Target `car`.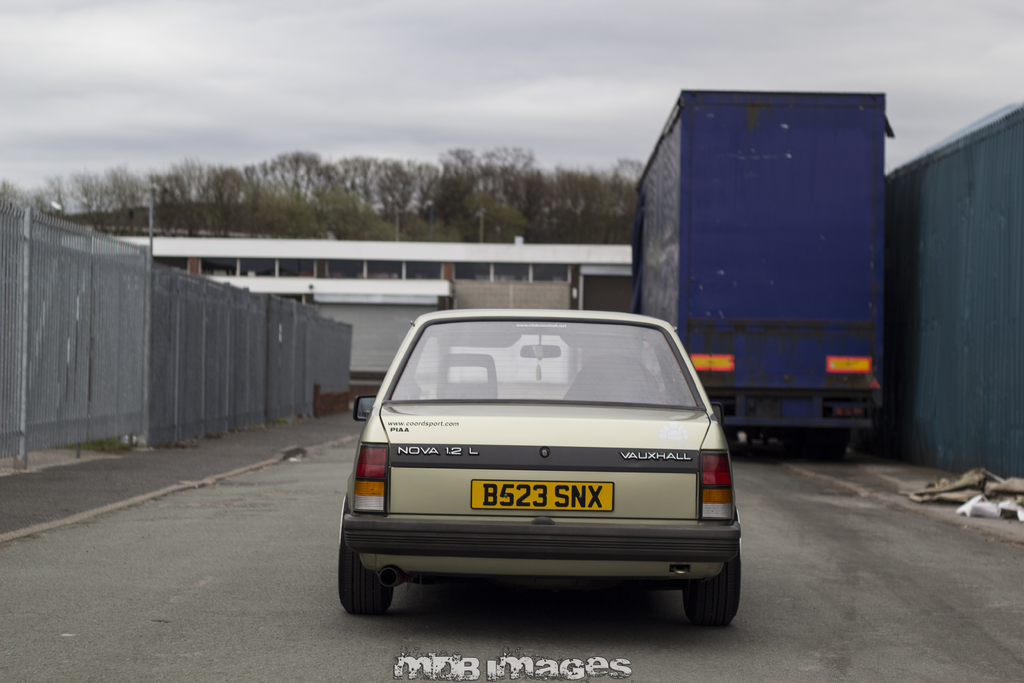
Target region: box=[337, 311, 749, 643].
